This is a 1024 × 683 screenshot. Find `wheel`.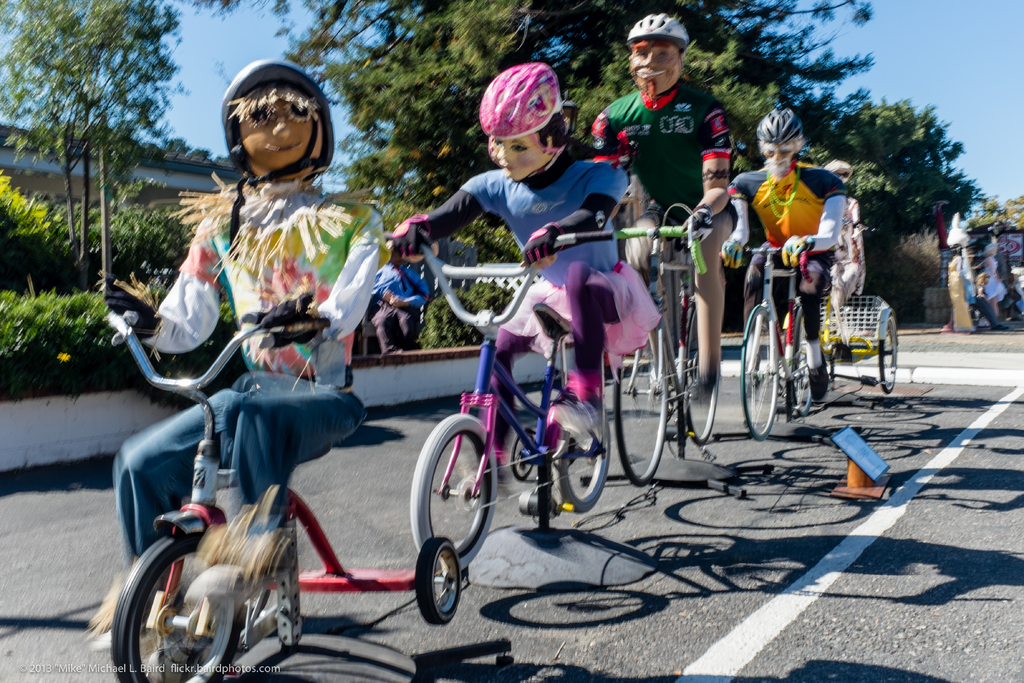
Bounding box: 740/304/779/436.
